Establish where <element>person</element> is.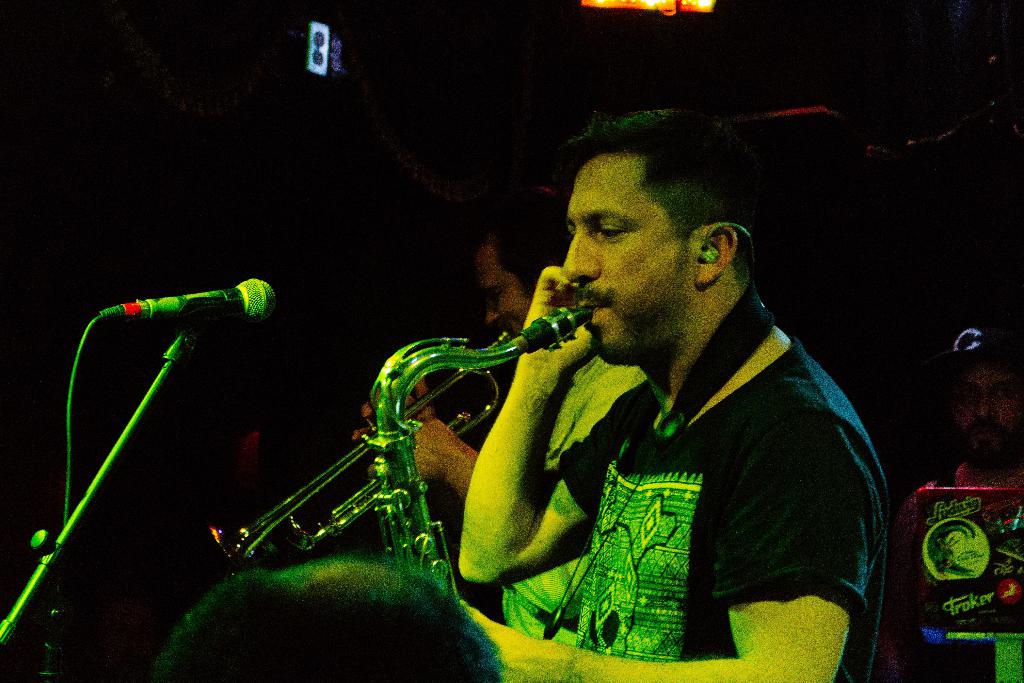
Established at bbox=(351, 185, 645, 647).
